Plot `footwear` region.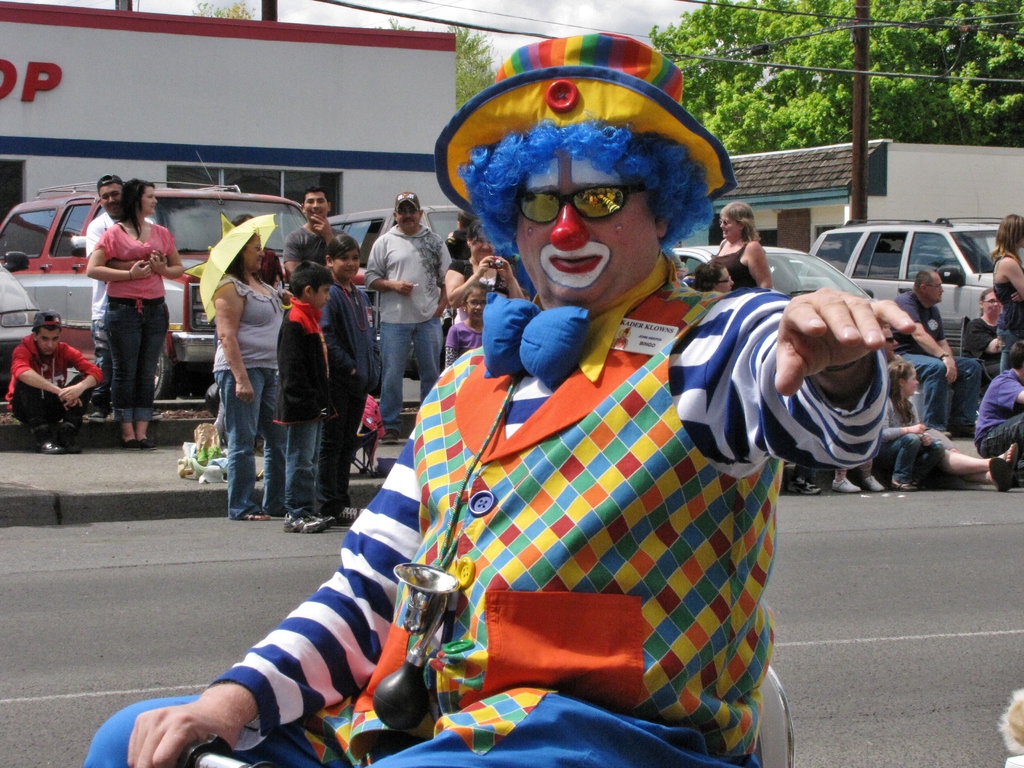
Plotted at <region>328, 501, 362, 527</region>.
